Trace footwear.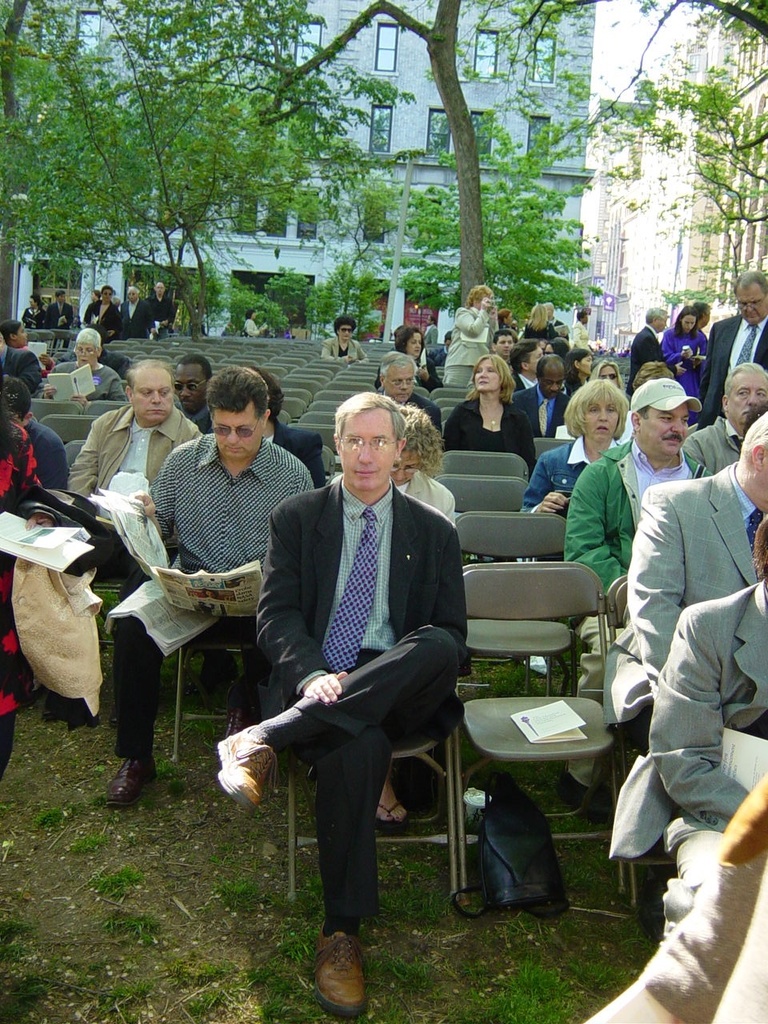
Traced to 554/765/614/823.
